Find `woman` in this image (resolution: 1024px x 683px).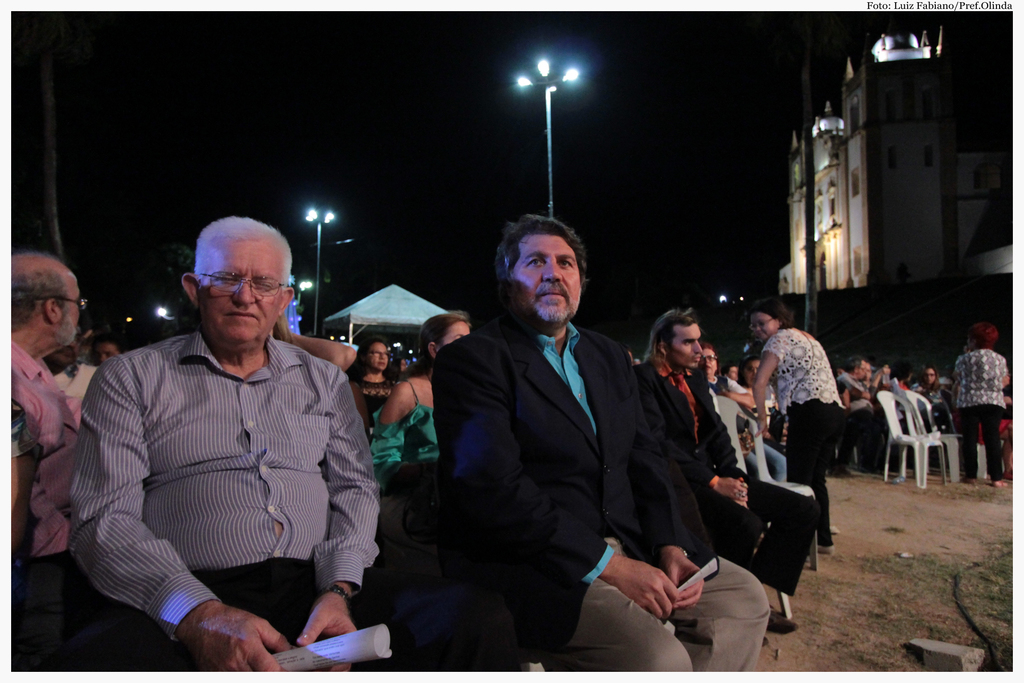
bbox=[61, 226, 392, 671].
